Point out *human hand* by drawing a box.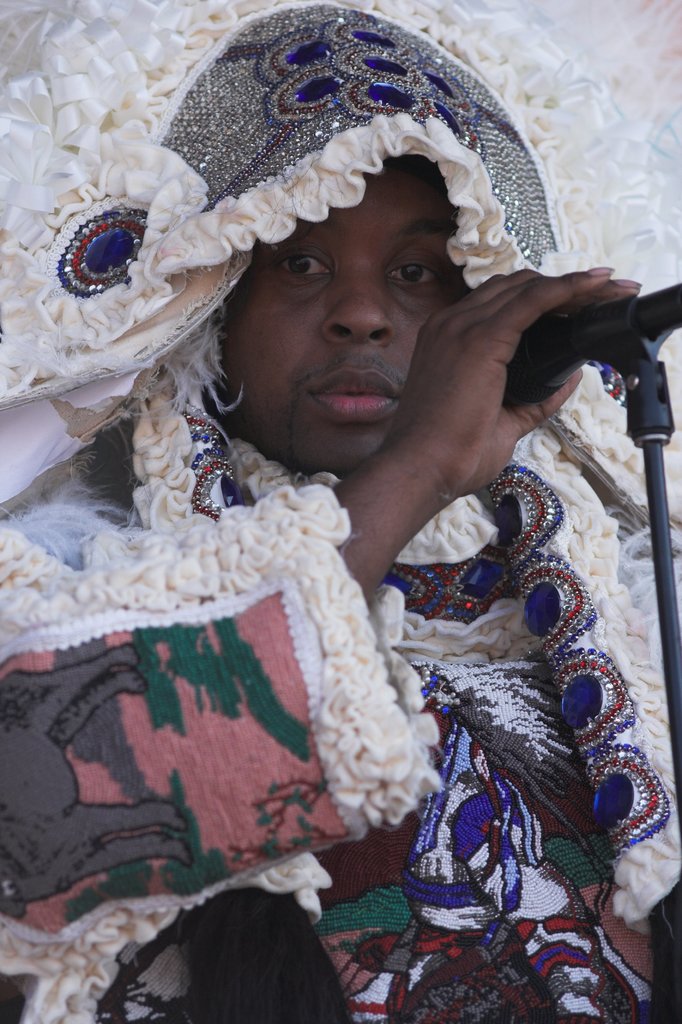
x1=388 y1=267 x2=642 y2=497.
